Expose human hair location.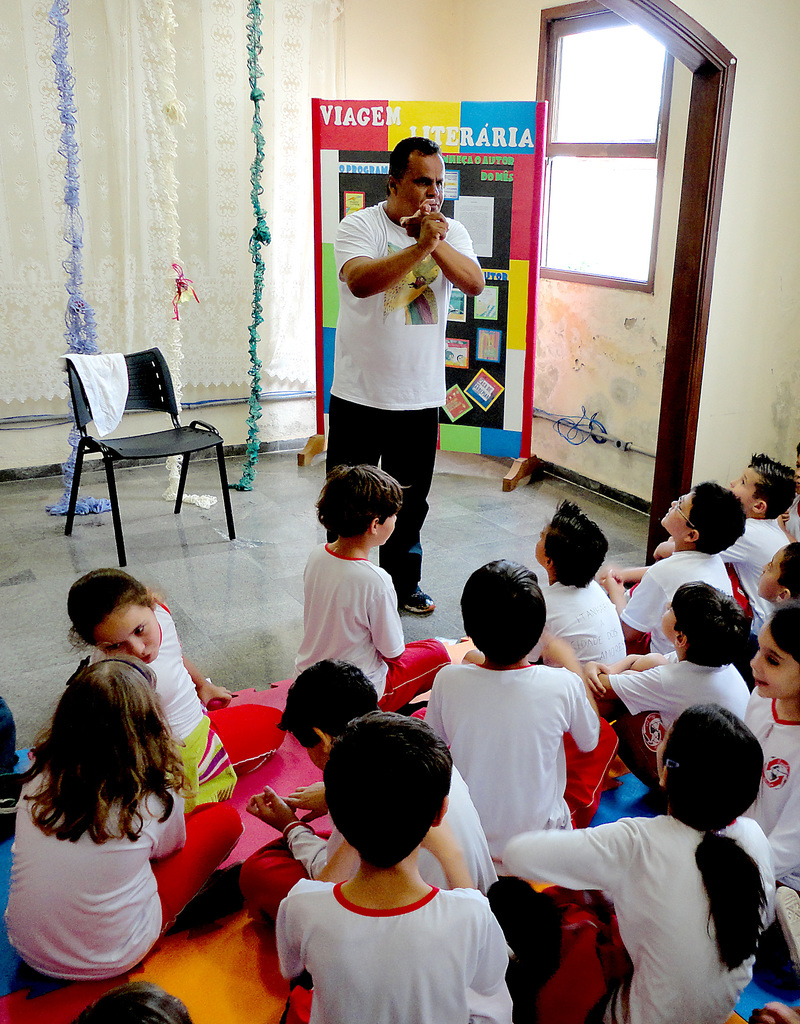
Exposed at crop(548, 498, 609, 586).
